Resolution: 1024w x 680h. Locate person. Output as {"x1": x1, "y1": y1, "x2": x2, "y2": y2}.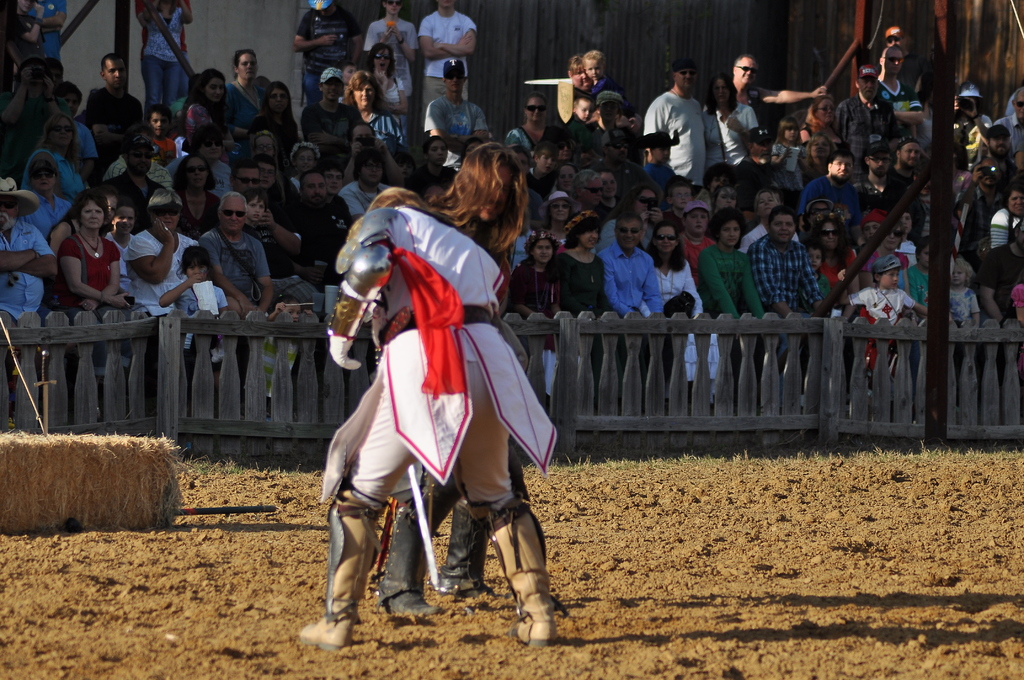
{"x1": 991, "y1": 93, "x2": 1023, "y2": 177}.
